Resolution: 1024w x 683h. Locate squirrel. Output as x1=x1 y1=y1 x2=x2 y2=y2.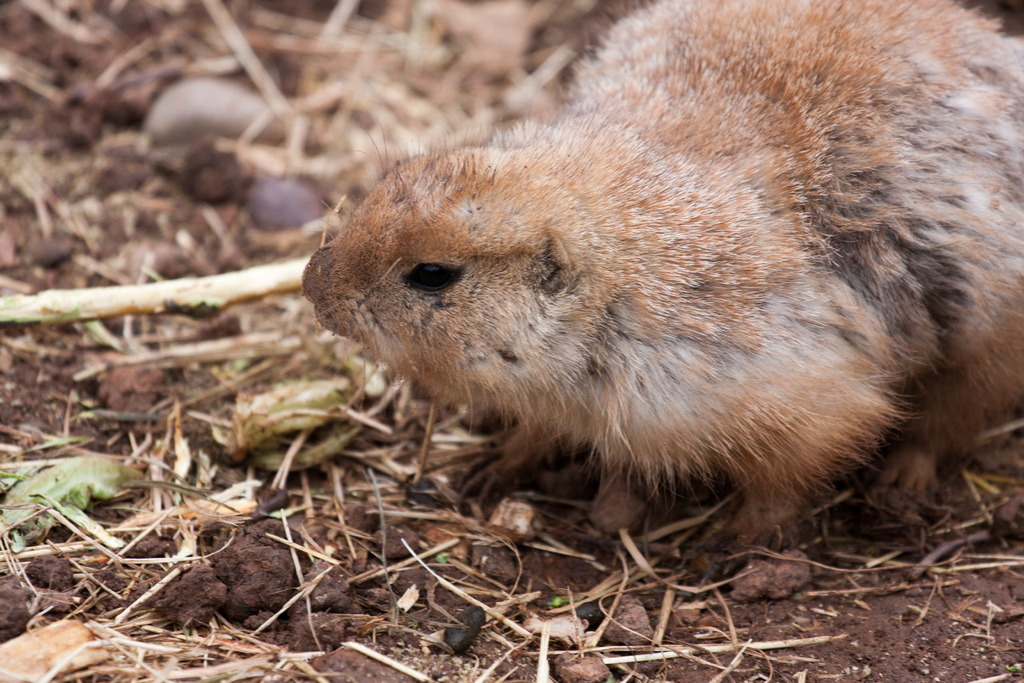
x1=303 y1=0 x2=1023 y2=546.
